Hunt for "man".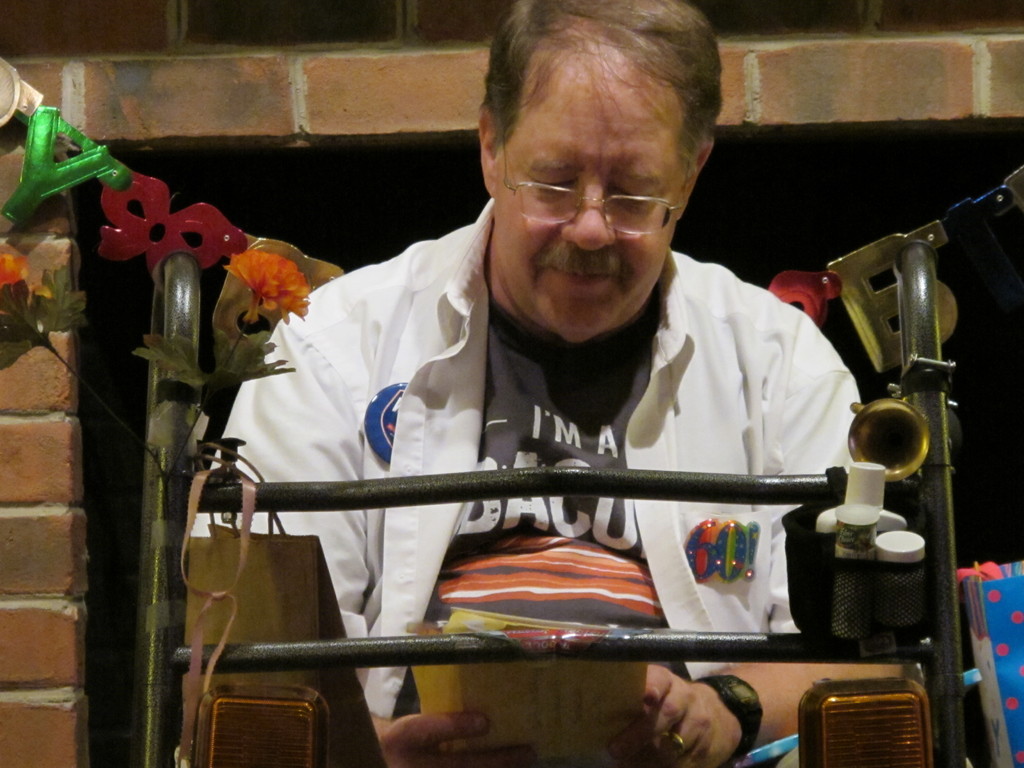
Hunted down at BBox(187, 24, 932, 733).
